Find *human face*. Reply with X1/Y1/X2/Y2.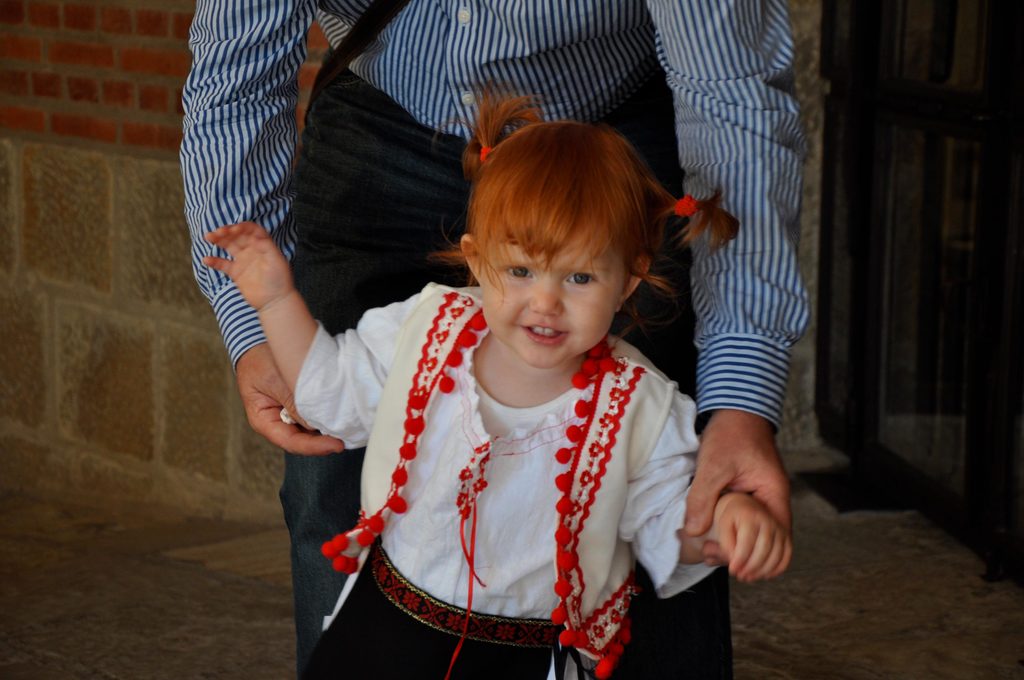
479/241/627/371.
